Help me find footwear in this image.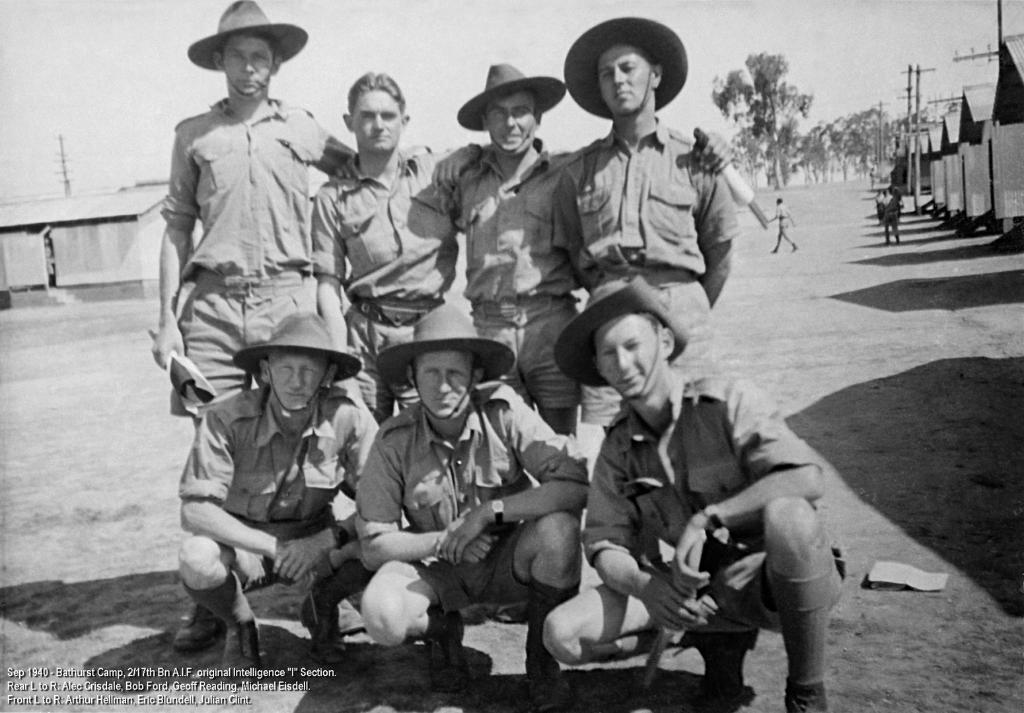
Found it: rect(301, 595, 347, 663).
